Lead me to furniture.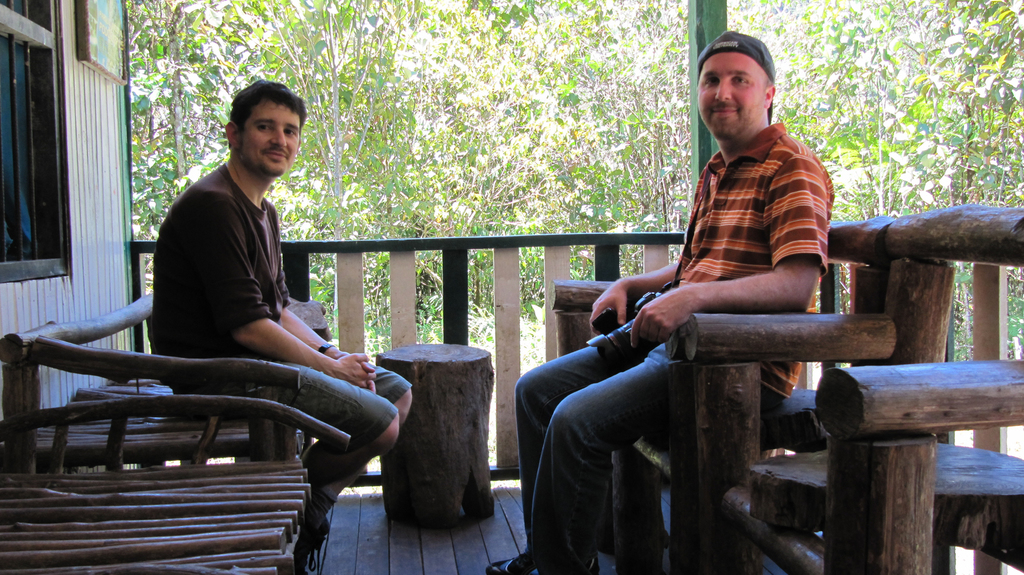
Lead to [left=554, top=202, right=1023, bottom=574].
